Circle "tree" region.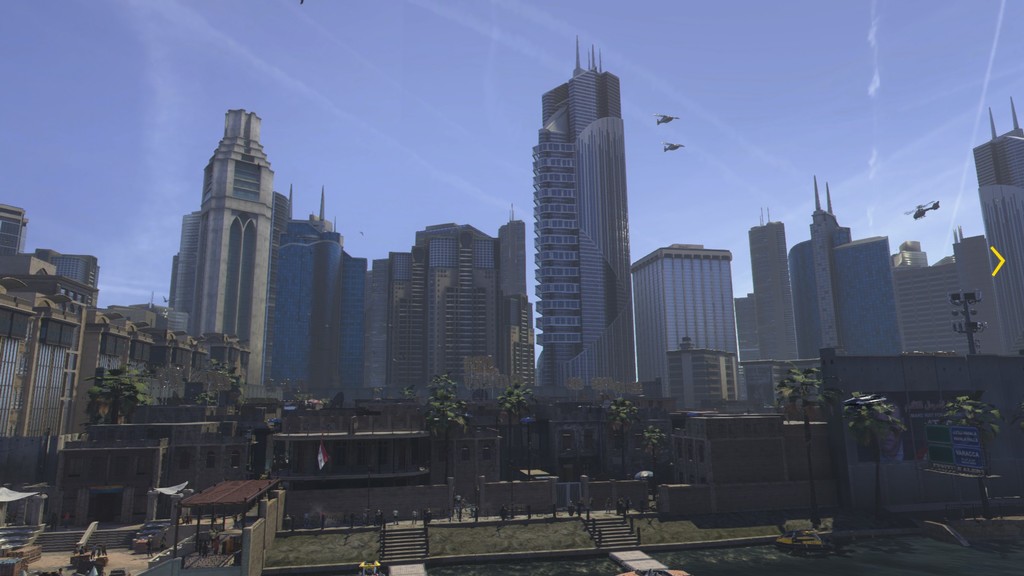
Region: detection(420, 374, 472, 477).
